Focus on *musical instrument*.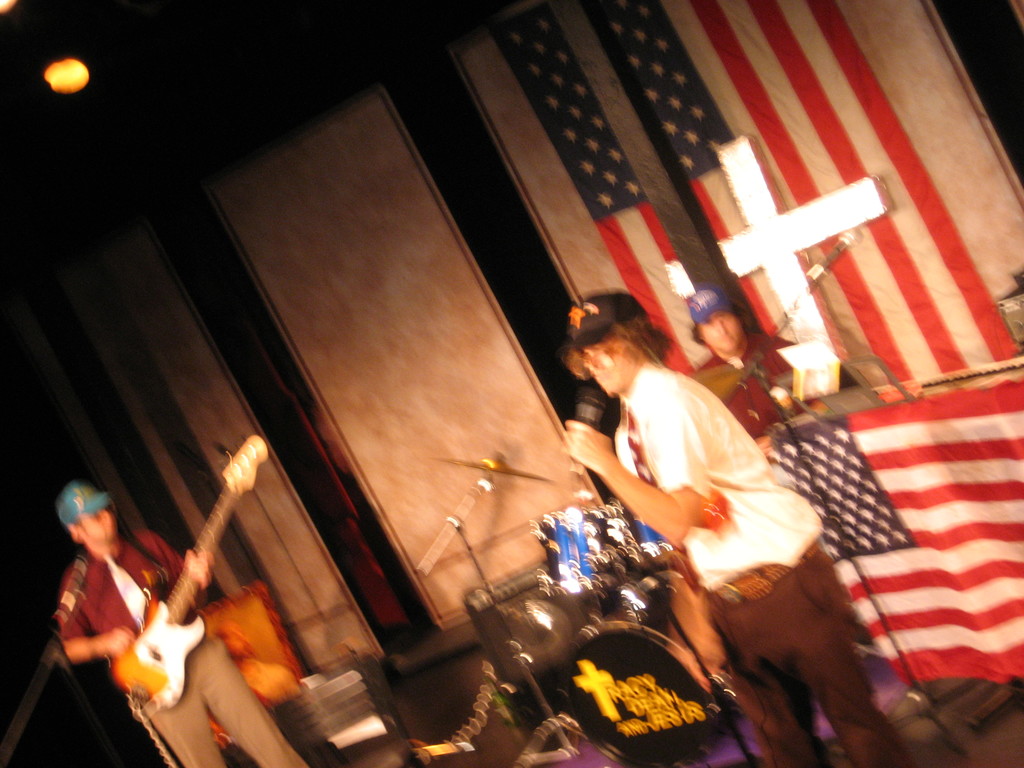
Focused at BBox(634, 512, 687, 561).
